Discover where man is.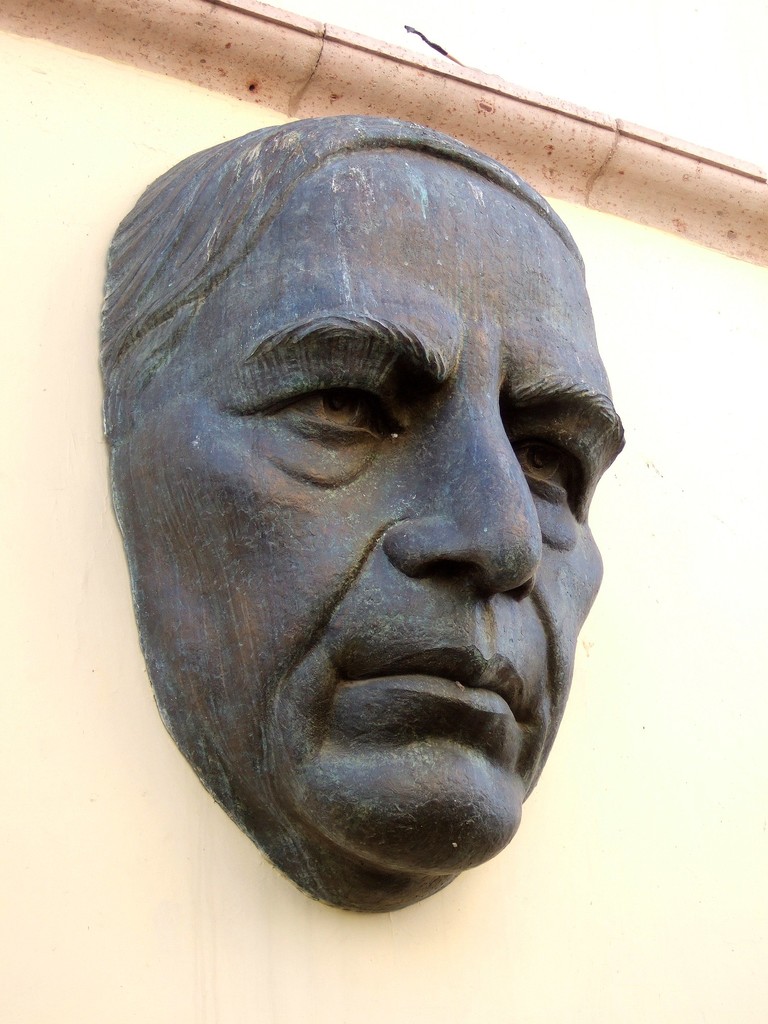
Discovered at [left=58, top=116, right=670, bottom=937].
